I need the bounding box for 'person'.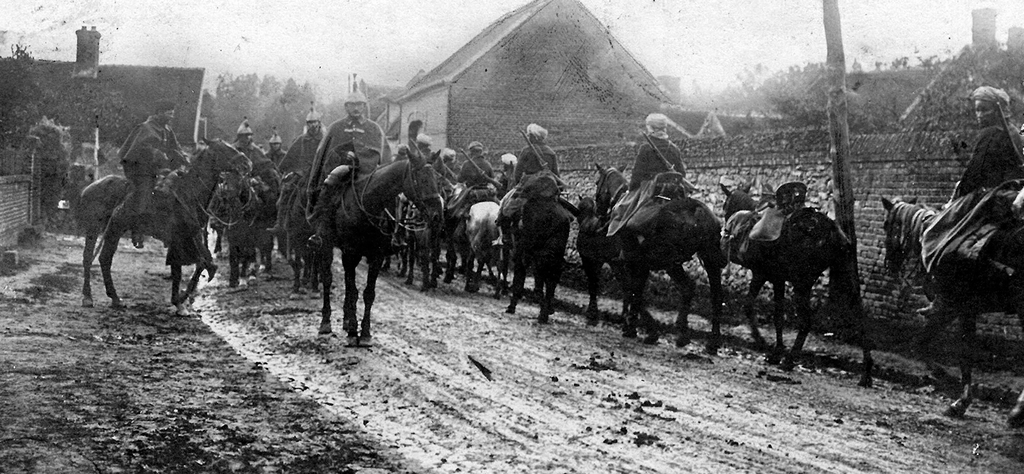
Here it is: l=620, t=115, r=693, b=264.
